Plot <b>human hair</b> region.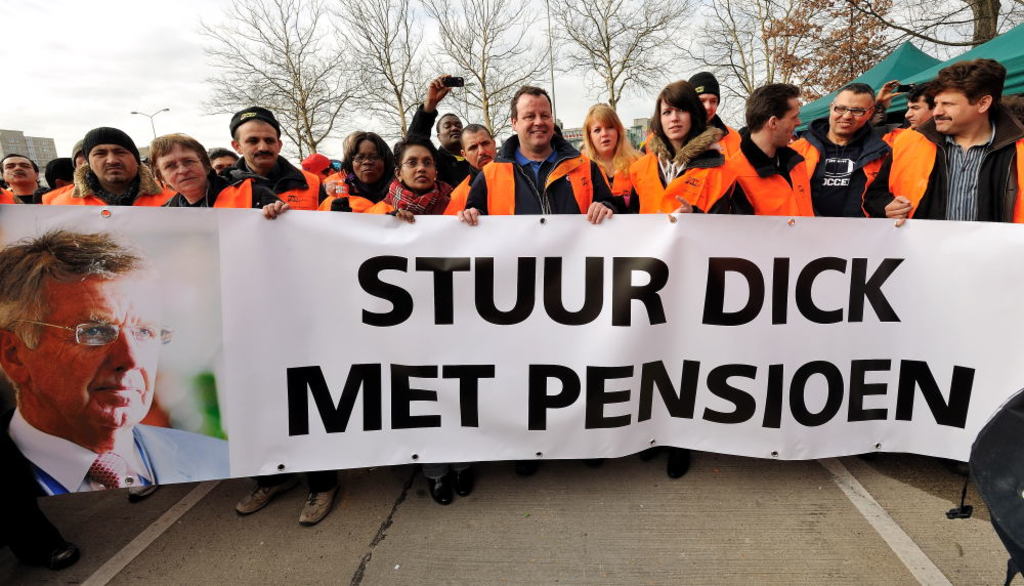
Plotted at 145:132:213:185.
